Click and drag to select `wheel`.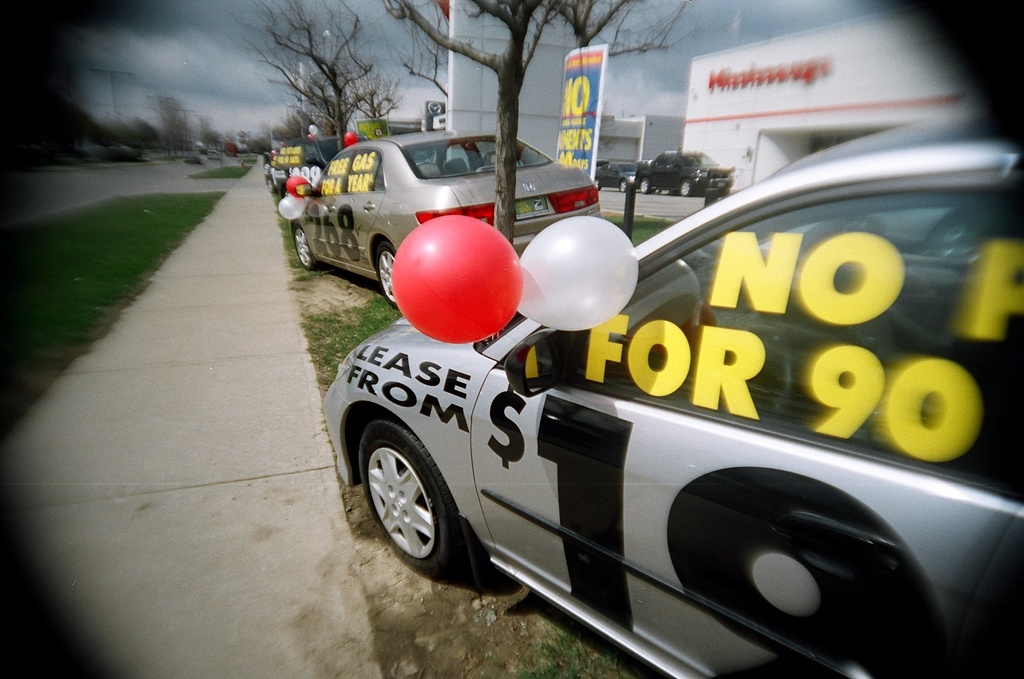
Selection: bbox=(594, 178, 600, 190).
